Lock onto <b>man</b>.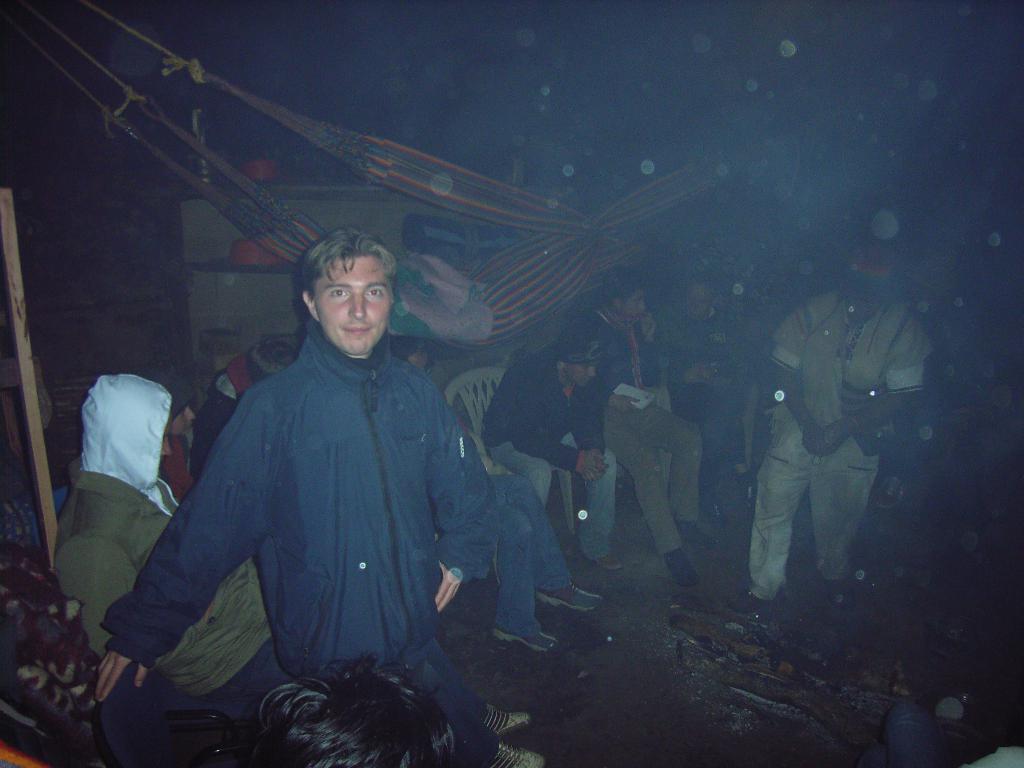
Locked: (left=140, top=217, right=520, bottom=748).
